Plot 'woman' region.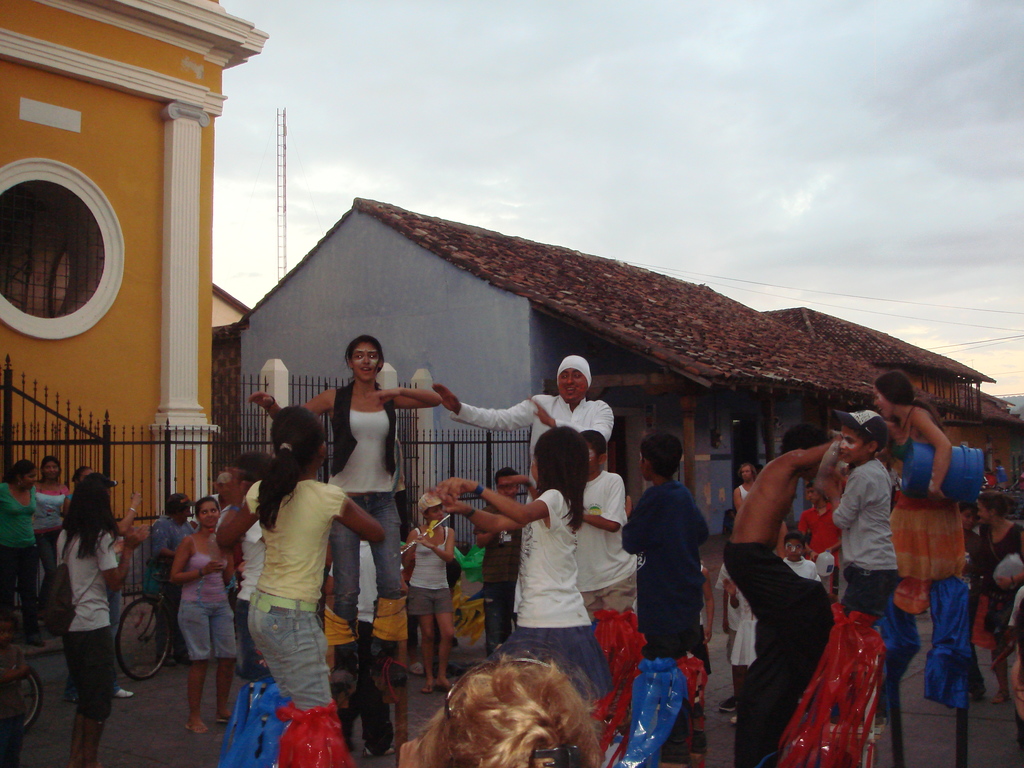
Plotted at l=166, t=499, r=230, b=735.
